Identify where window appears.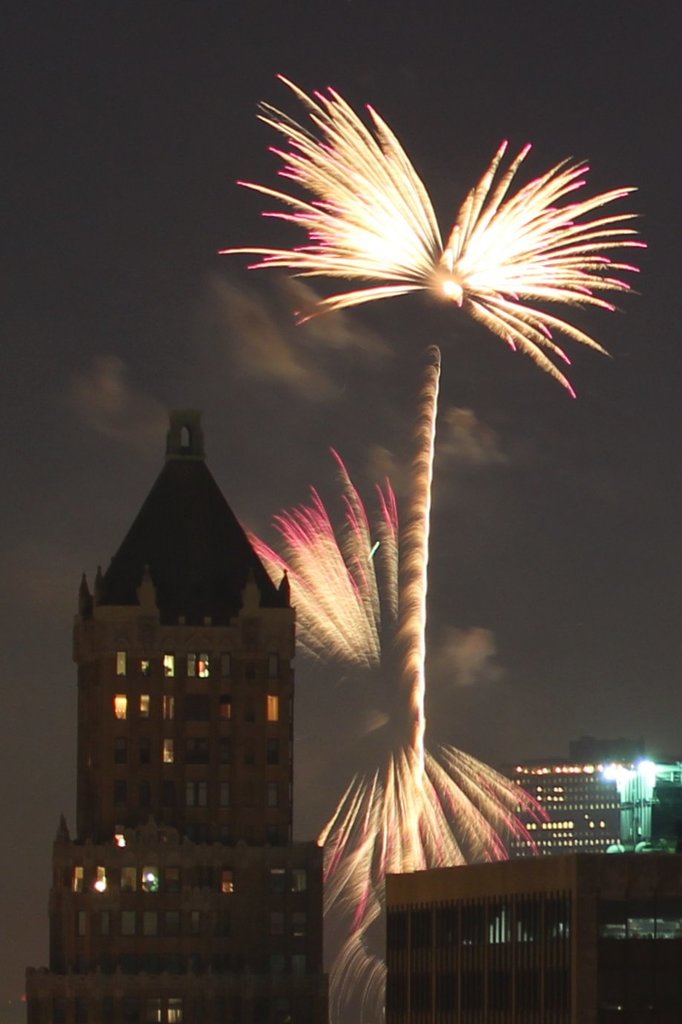
Appears at 266:739:280:764.
